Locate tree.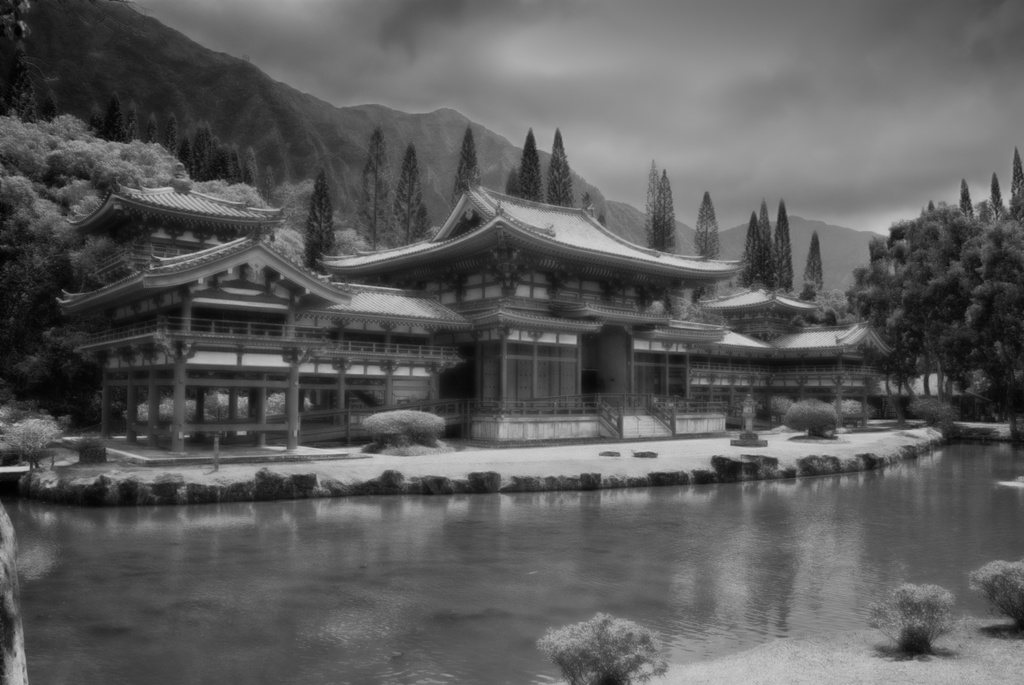
Bounding box: 387, 139, 429, 246.
